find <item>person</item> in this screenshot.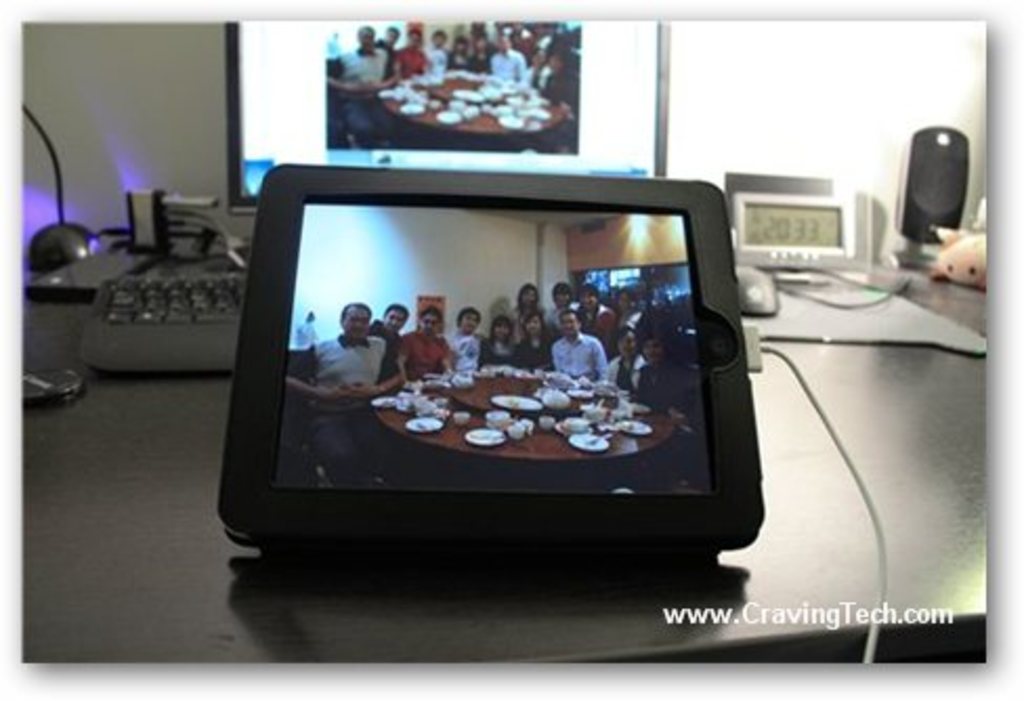
The bounding box for <item>person</item> is pyautogui.locateOnScreen(483, 317, 516, 367).
